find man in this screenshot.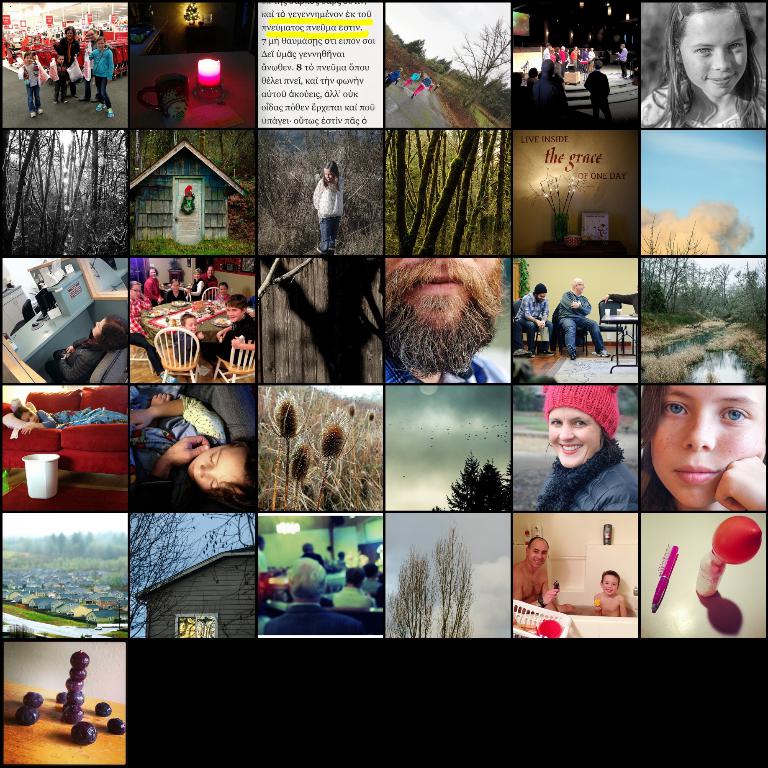
The bounding box for man is box(557, 276, 613, 364).
